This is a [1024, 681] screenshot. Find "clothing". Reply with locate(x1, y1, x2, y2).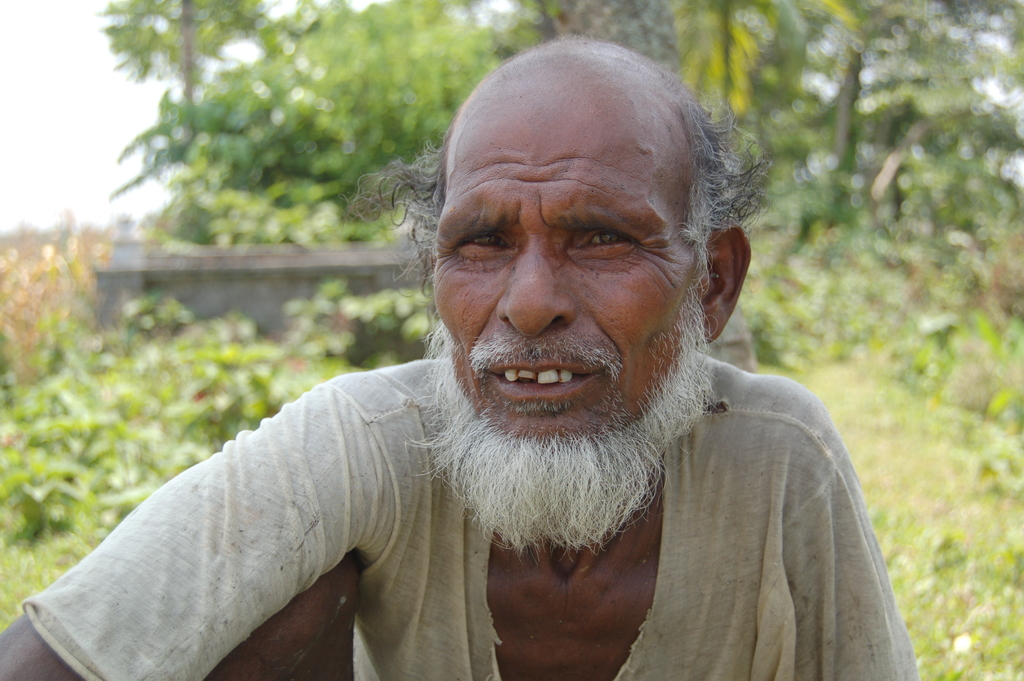
locate(67, 176, 900, 679).
